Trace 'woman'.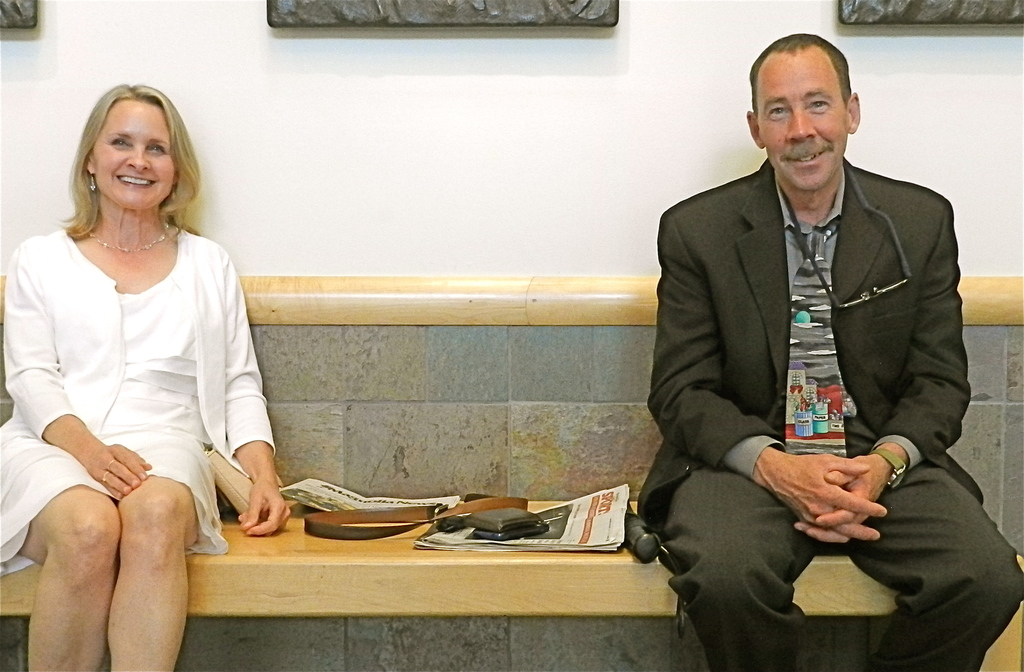
Traced to 8 72 273 643.
